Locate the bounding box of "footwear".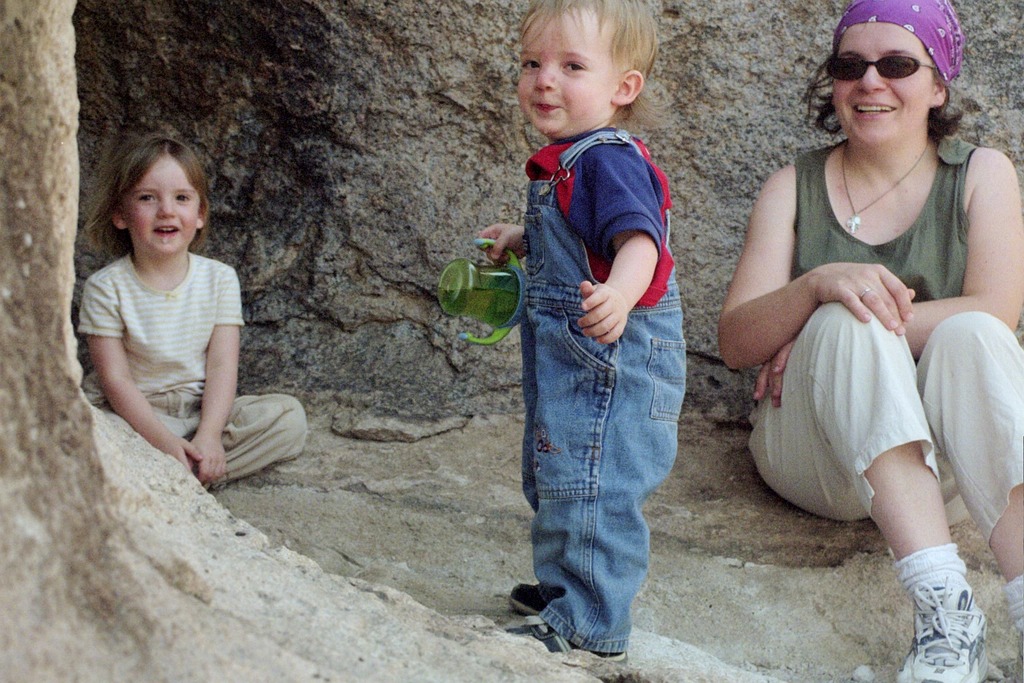
Bounding box: (510,583,549,616).
